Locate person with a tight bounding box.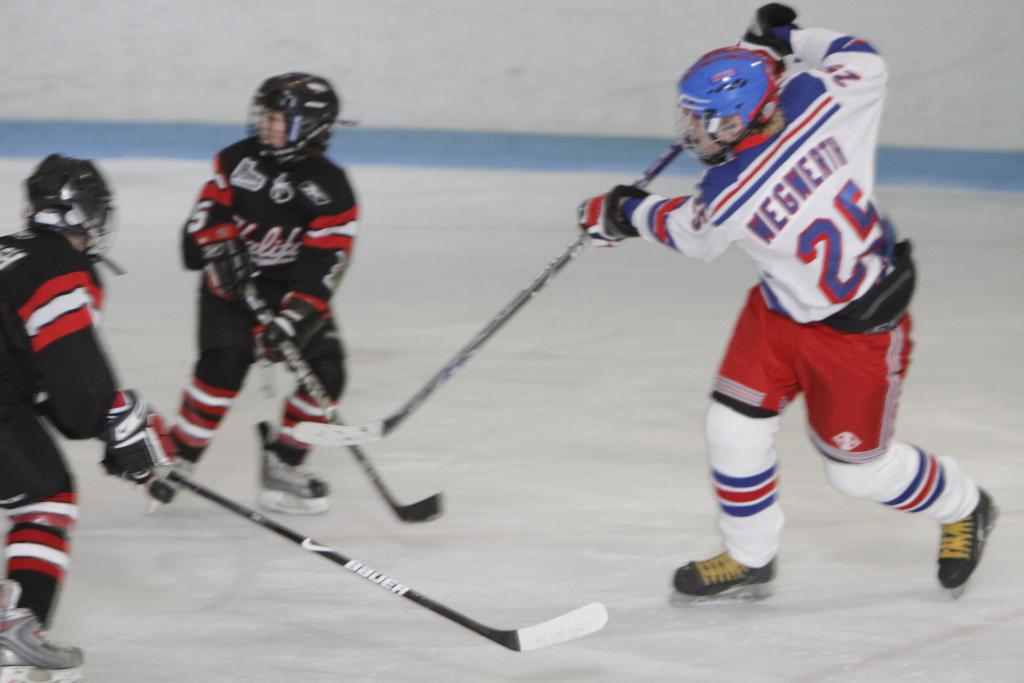
[0,155,168,679].
